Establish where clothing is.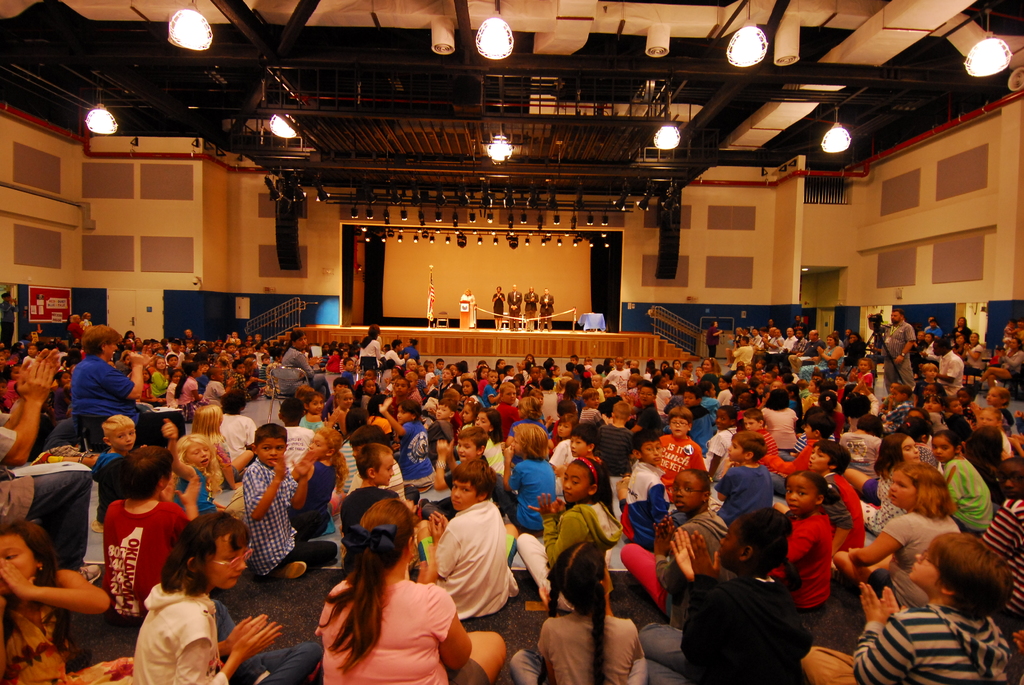
Established at 102:498:193:618.
